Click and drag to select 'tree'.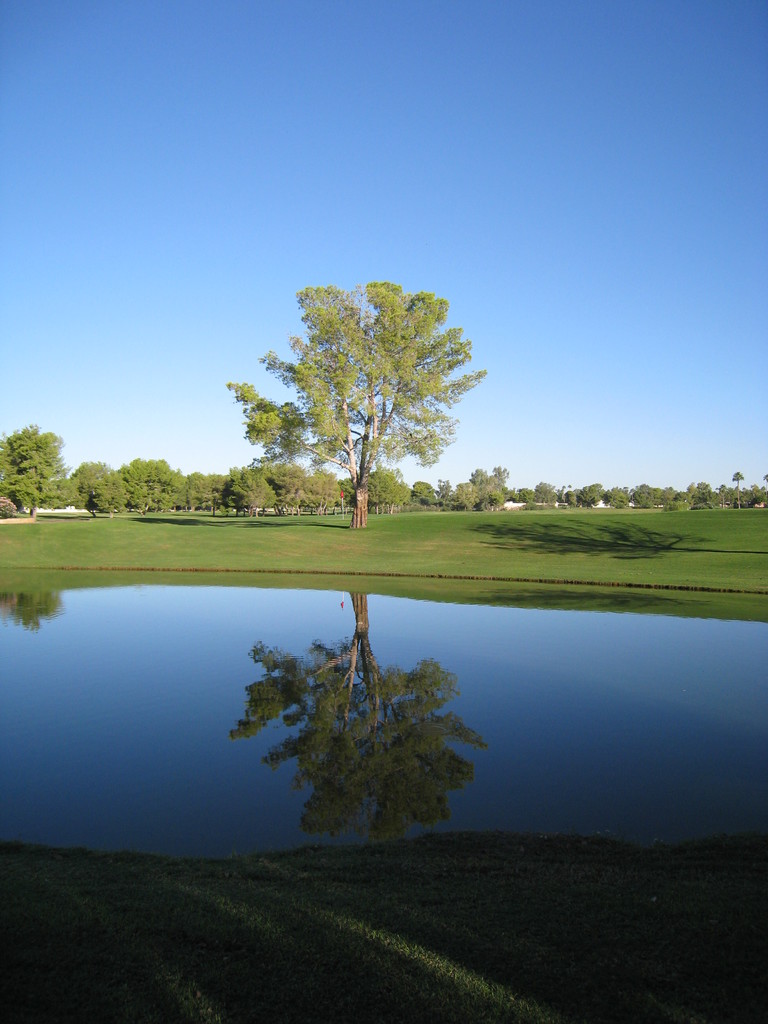
Selection: [116,455,186,516].
